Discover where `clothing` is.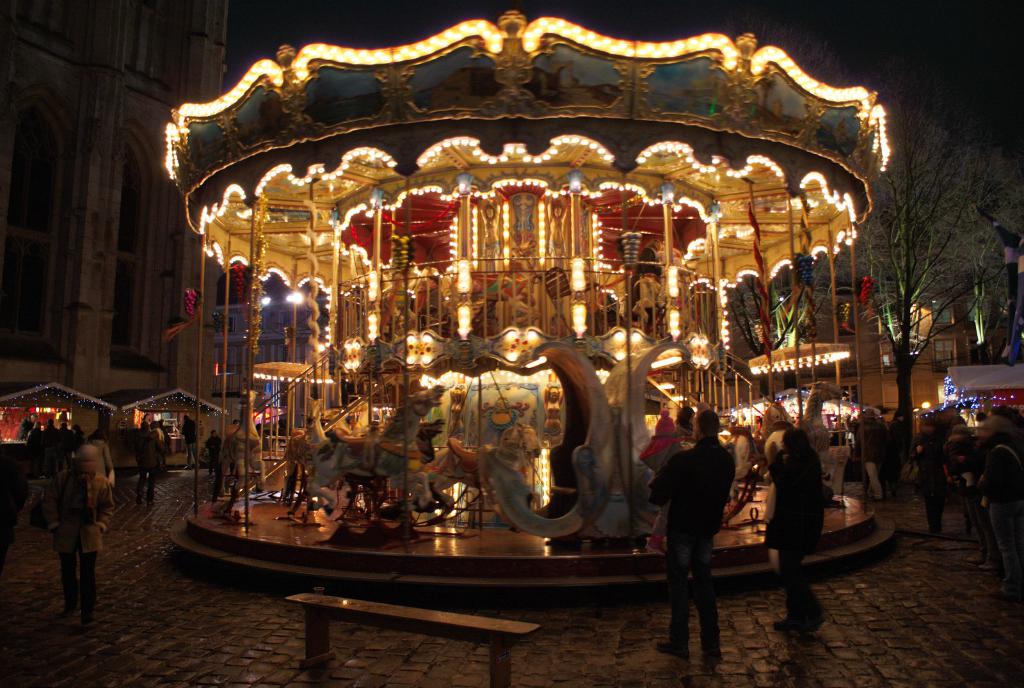
Discovered at (left=138, top=431, right=163, bottom=493).
